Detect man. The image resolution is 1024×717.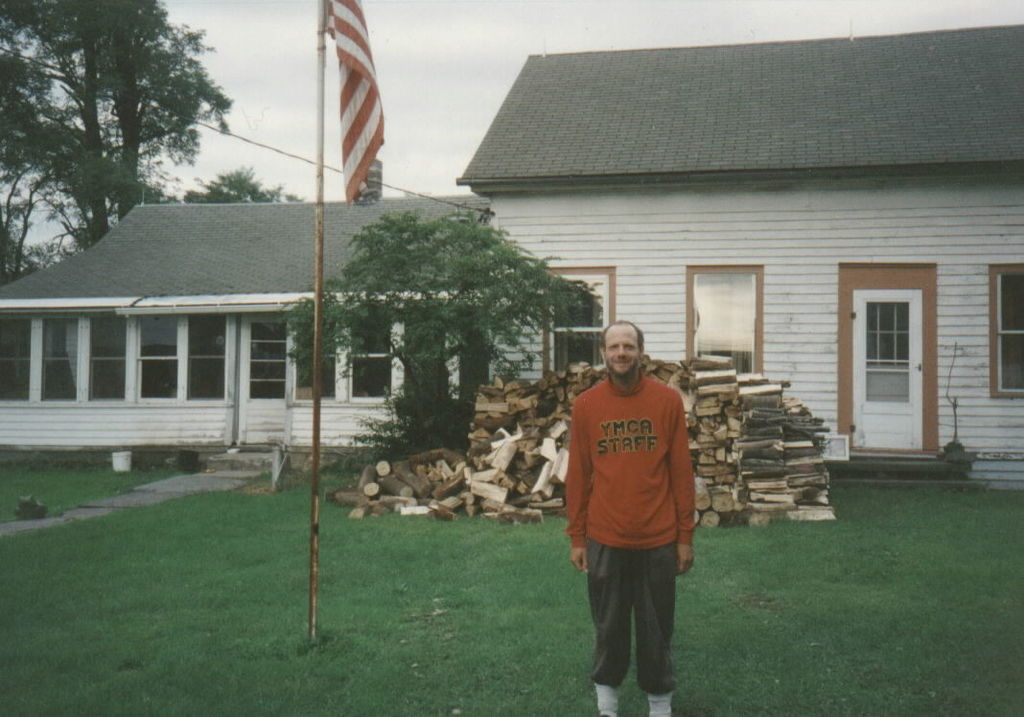
566,311,716,705.
